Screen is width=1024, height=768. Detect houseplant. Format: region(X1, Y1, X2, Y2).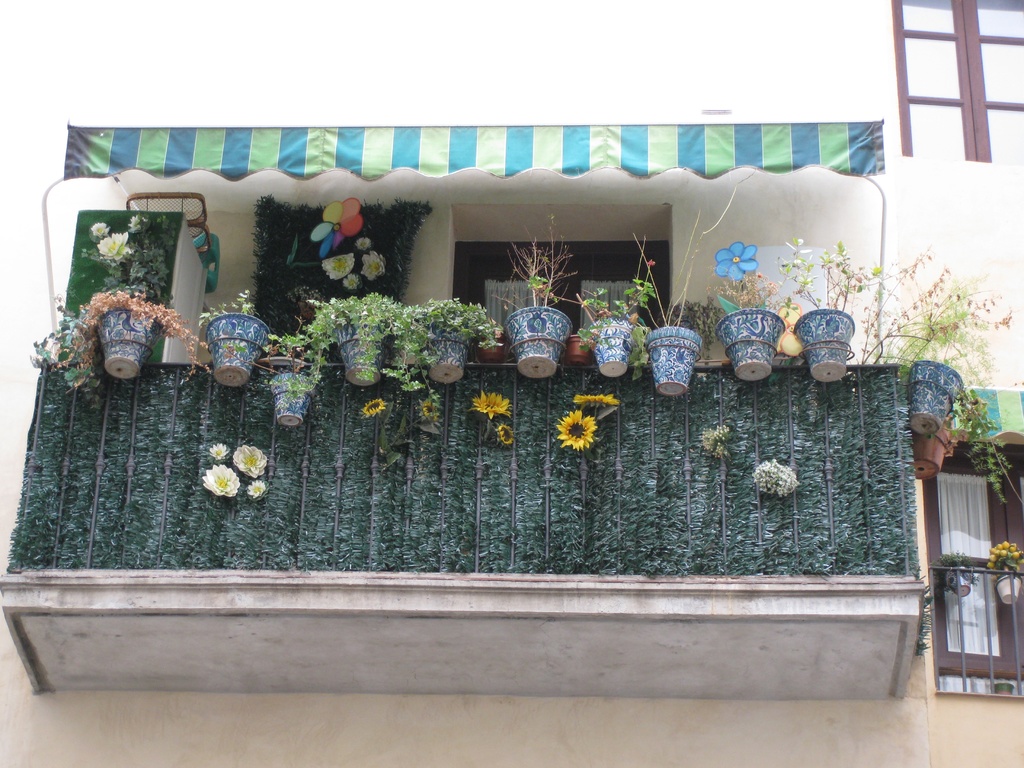
region(900, 279, 995, 431).
